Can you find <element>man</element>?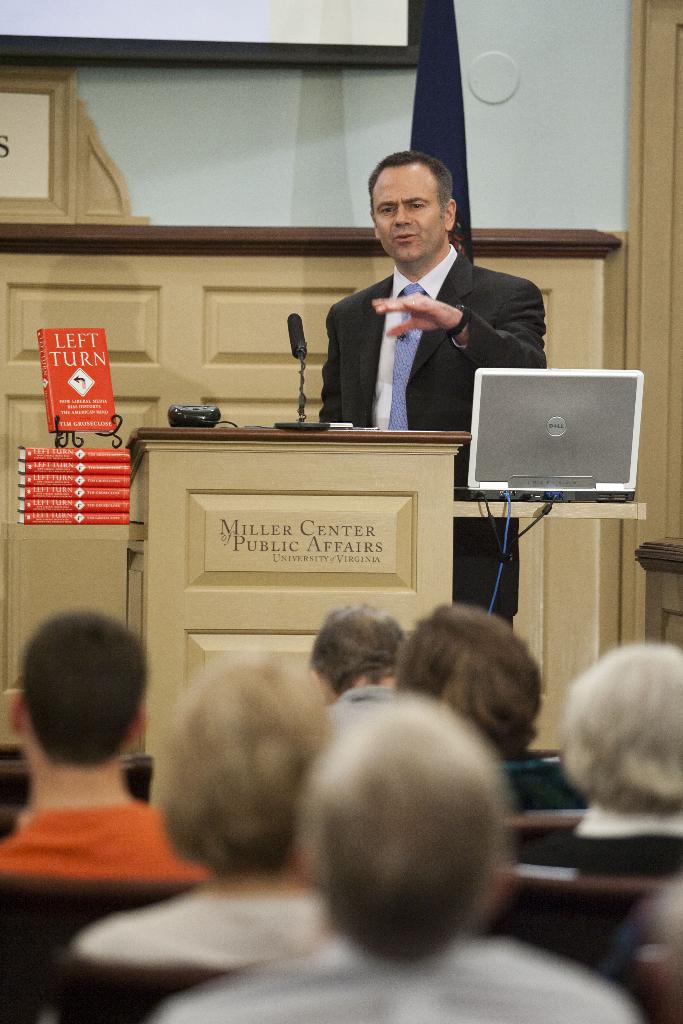
Yes, bounding box: left=0, top=621, right=226, bottom=929.
